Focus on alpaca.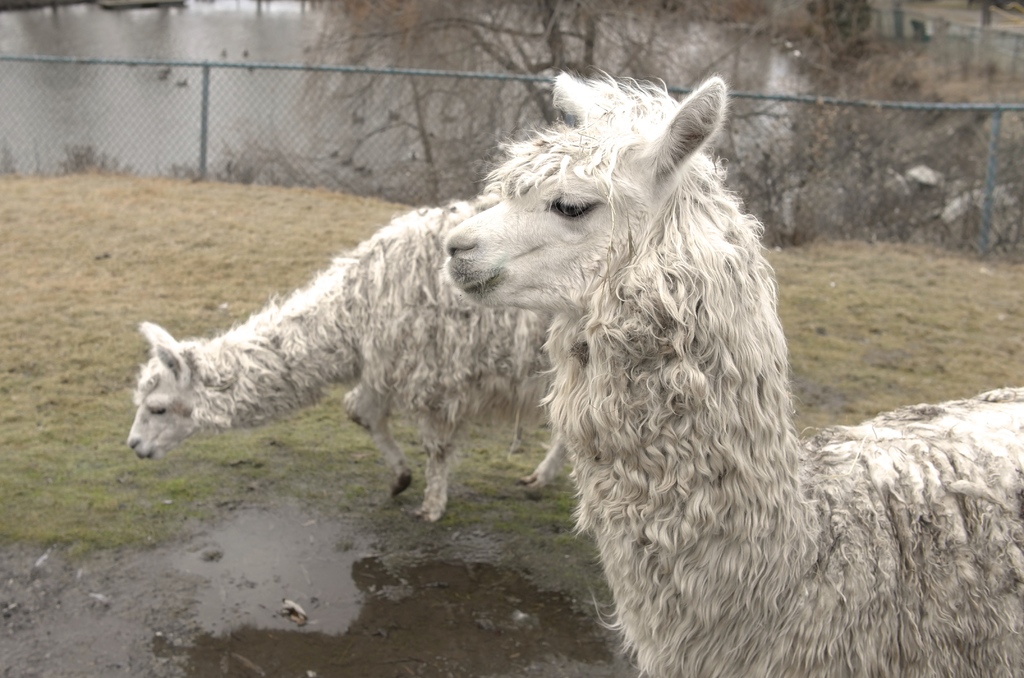
Focused at 444,62,1023,677.
